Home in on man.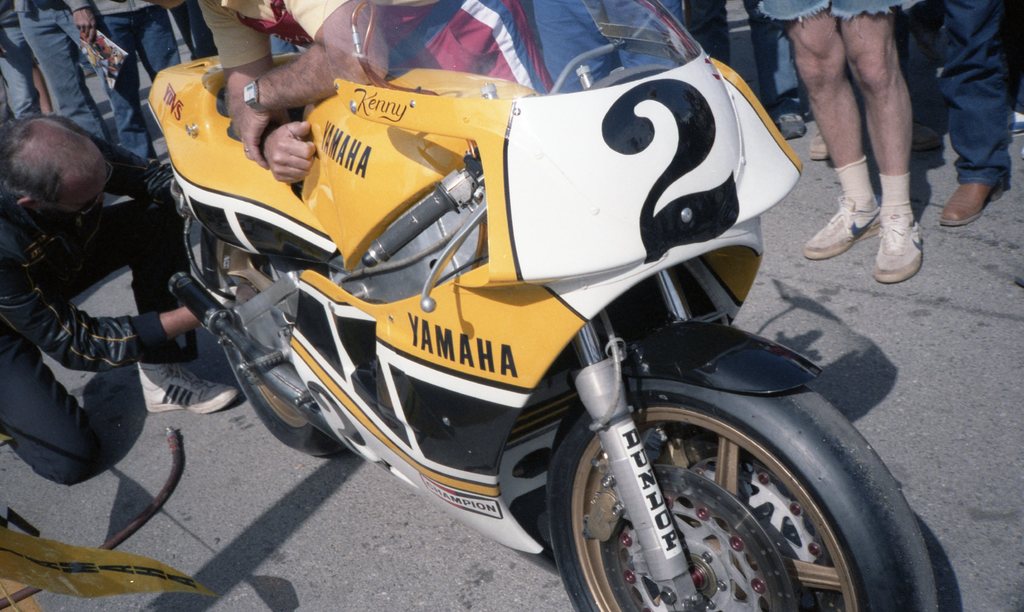
Homed in at region(0, 0, 38, 126).
